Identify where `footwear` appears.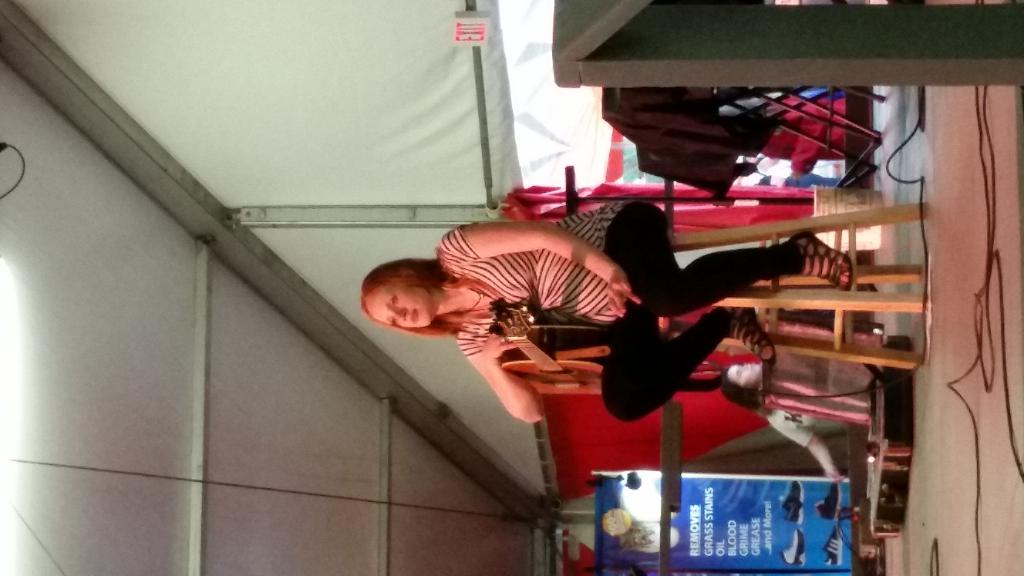
Appears at 729/306/775/371.
